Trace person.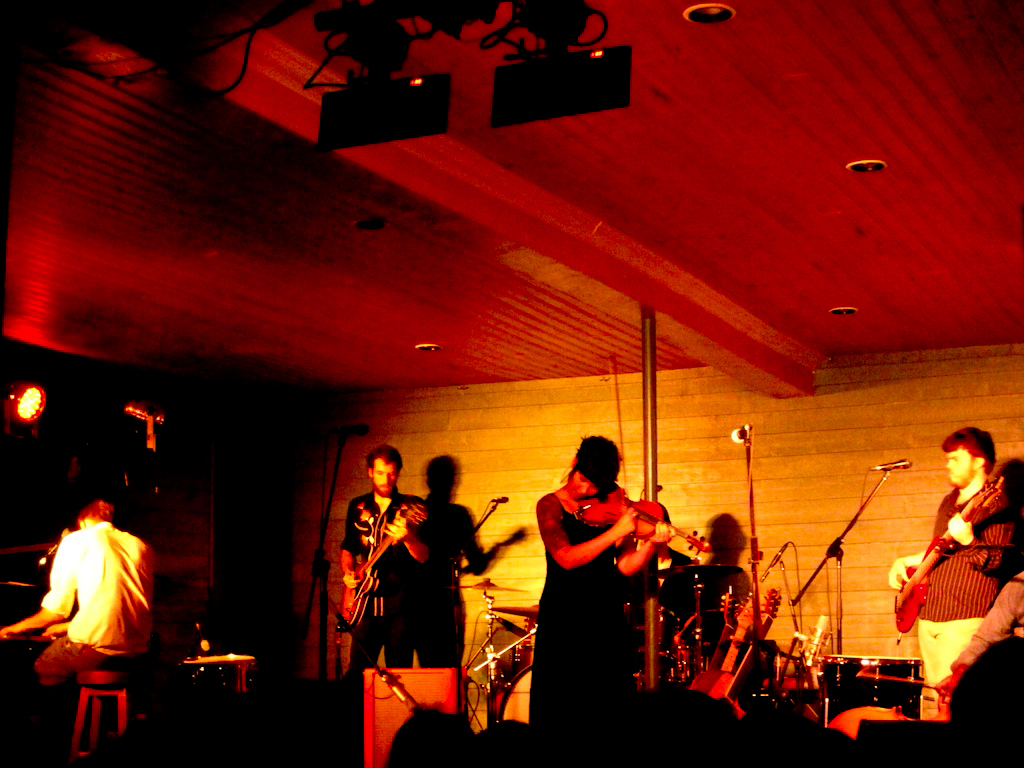
Traced to 887,428,1018,701.
